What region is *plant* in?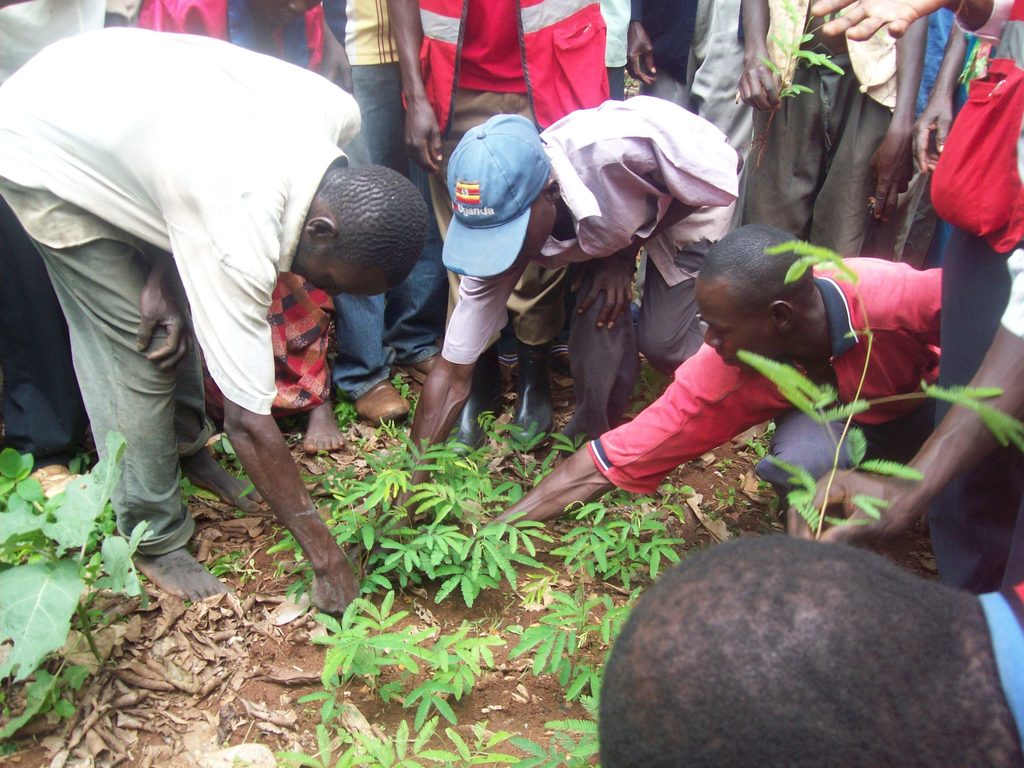
[x1=0, y1=431, x2=148, y2=751].
